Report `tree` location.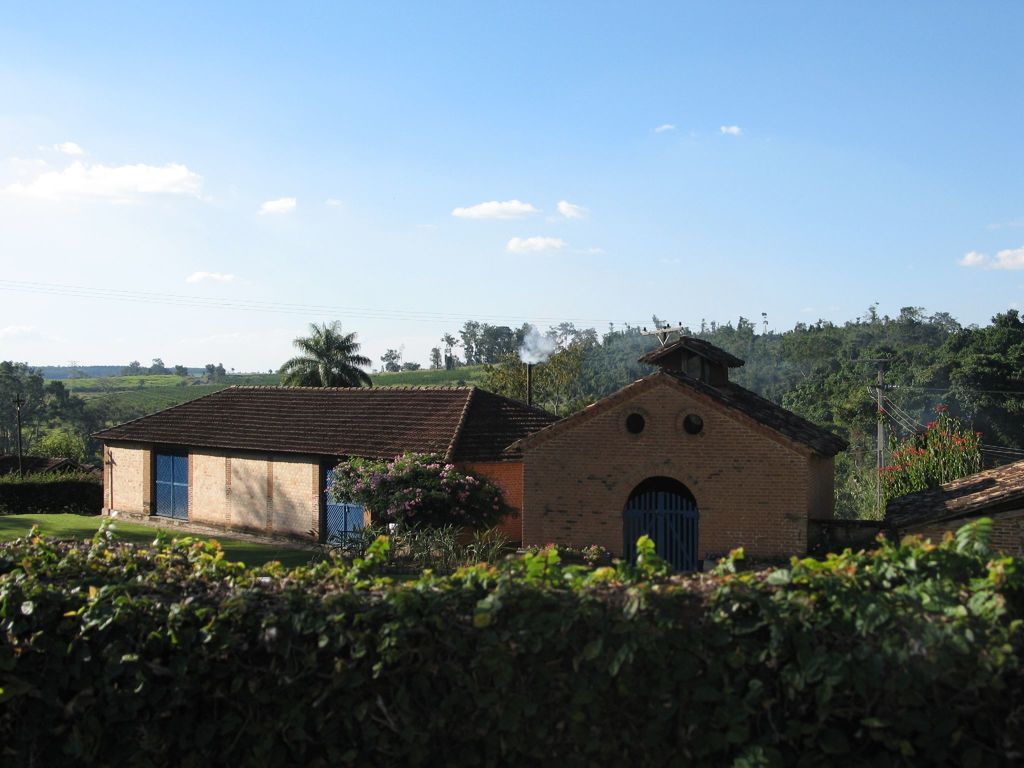
Report: l=461, t=321, r=528, b=360.
